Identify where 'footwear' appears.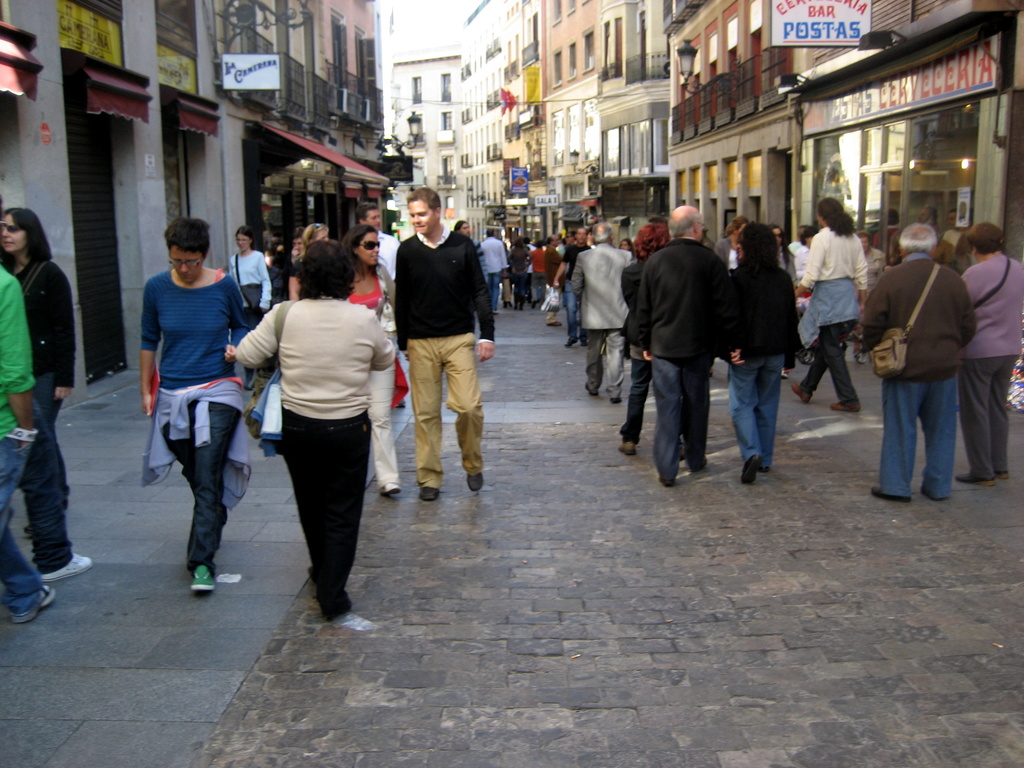
Appears at BBox(545, 319, 564, 326).
